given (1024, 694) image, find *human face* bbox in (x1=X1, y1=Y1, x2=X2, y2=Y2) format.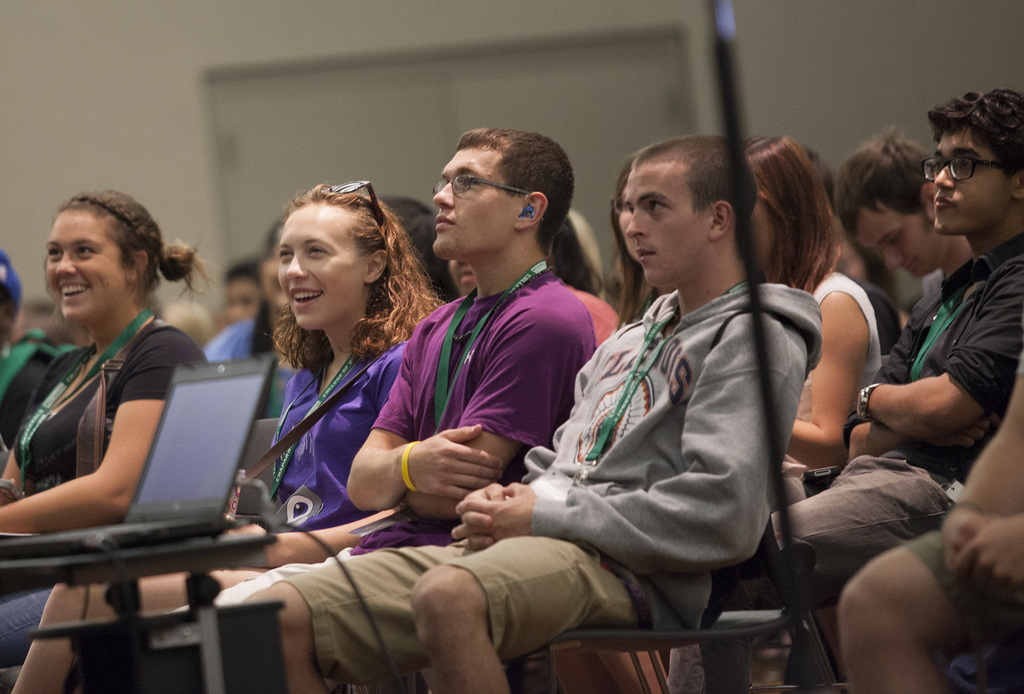
(x1=44, y1=202, x2=119, y2=321).
